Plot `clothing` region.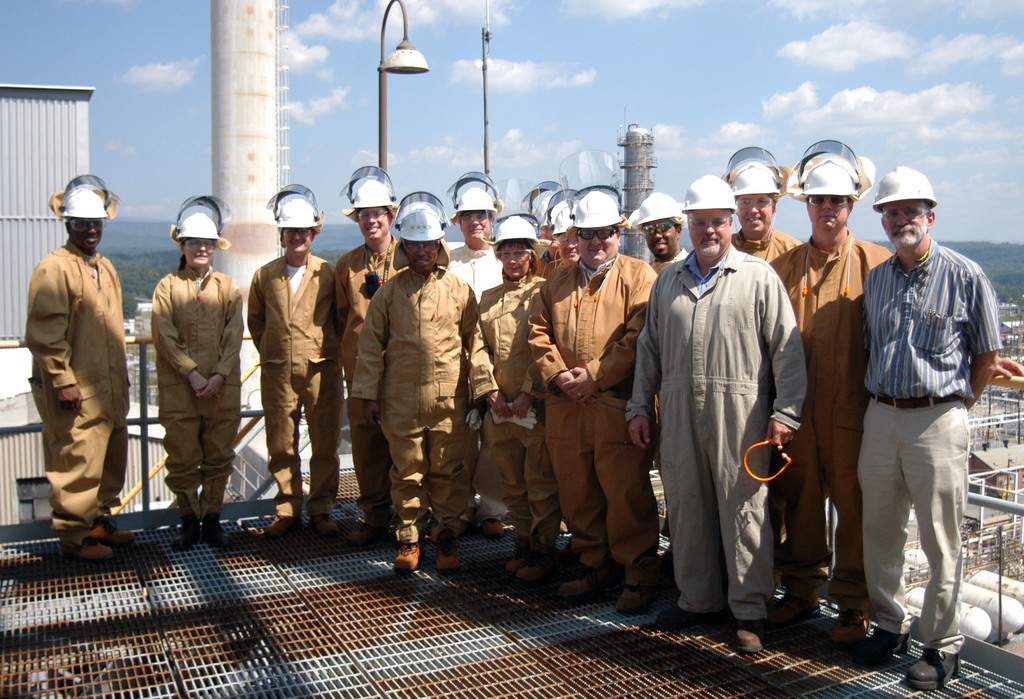
Plotted at {"left": 647, "top": 191, "right": 817, "bottom": 644}.
